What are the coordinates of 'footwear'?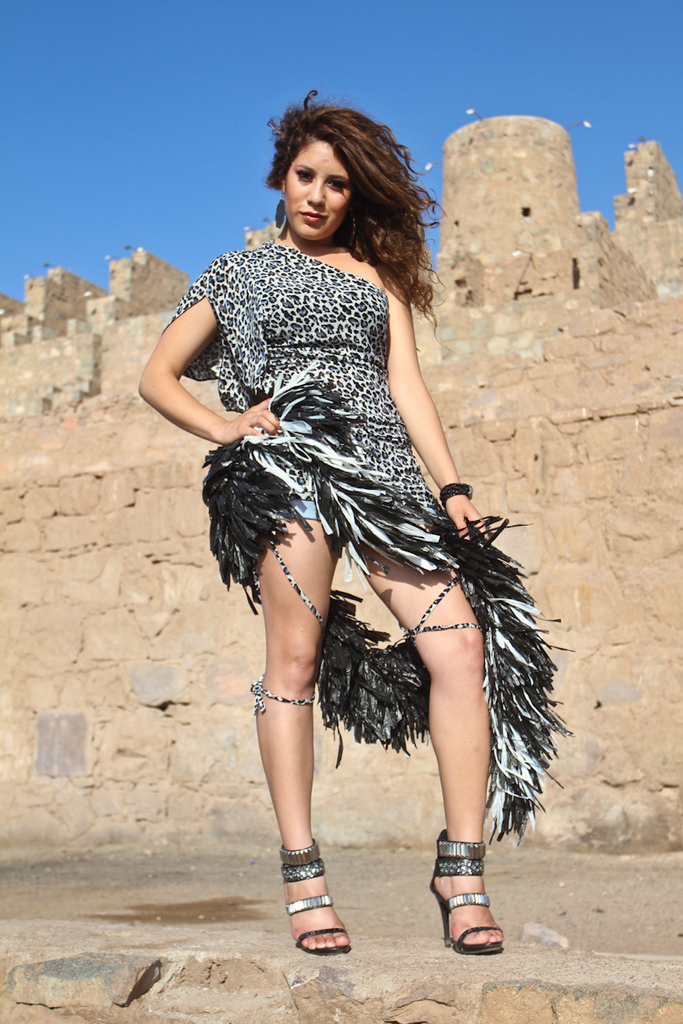
(284, 843, 351, 962).
